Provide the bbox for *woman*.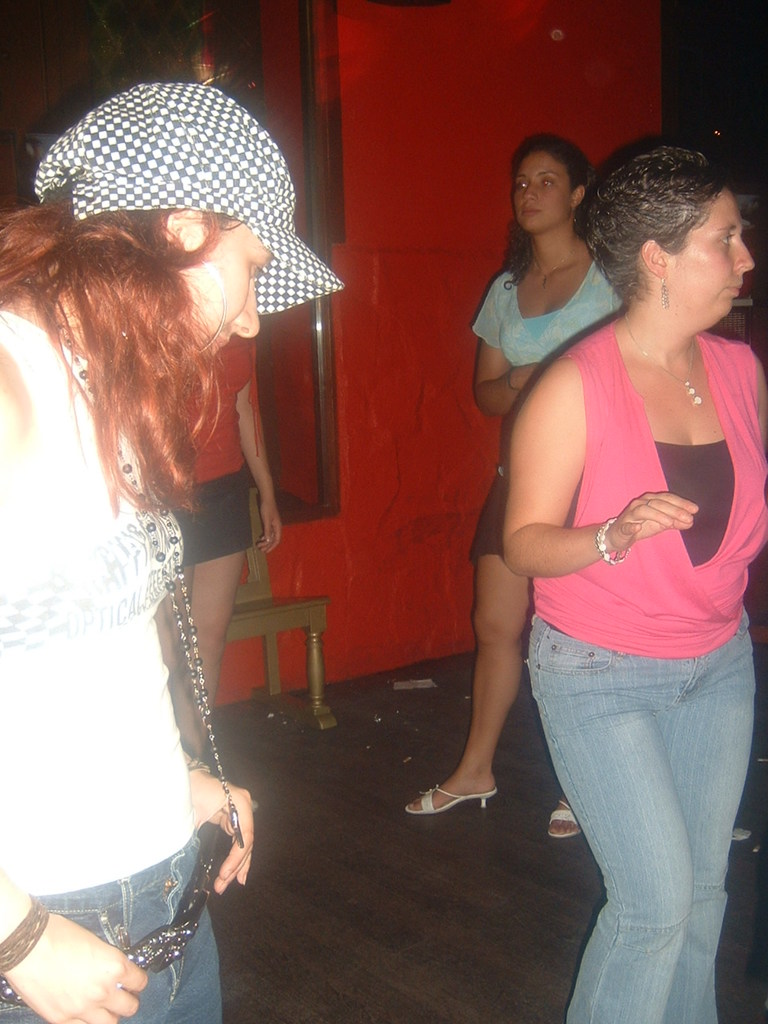
[150,330,278,758].
